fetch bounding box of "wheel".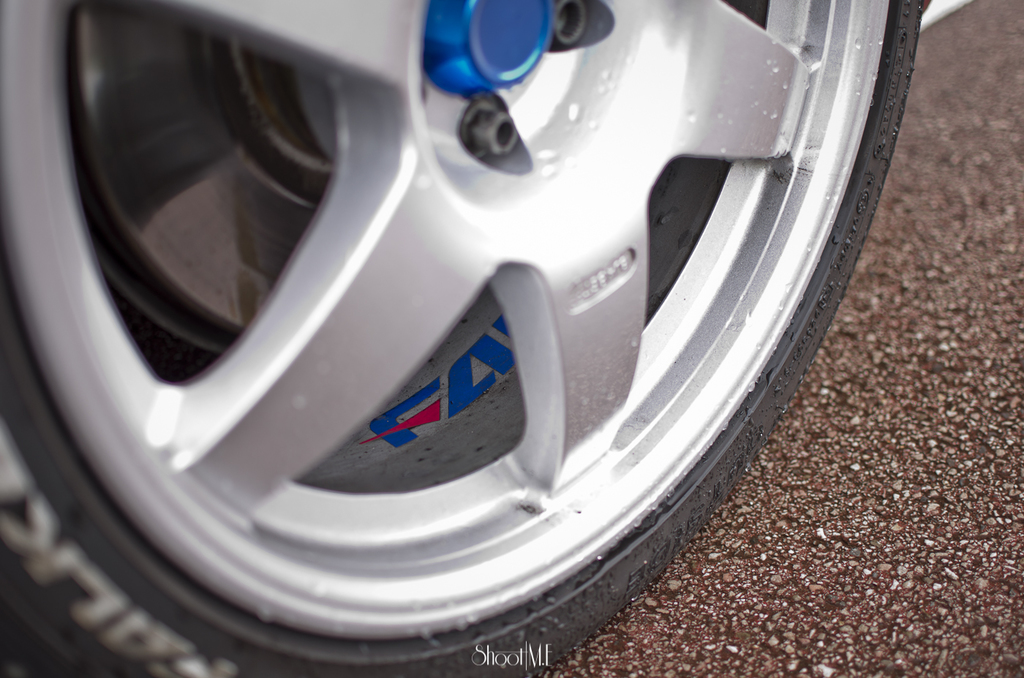
Bbox: 0 0 919 677.
